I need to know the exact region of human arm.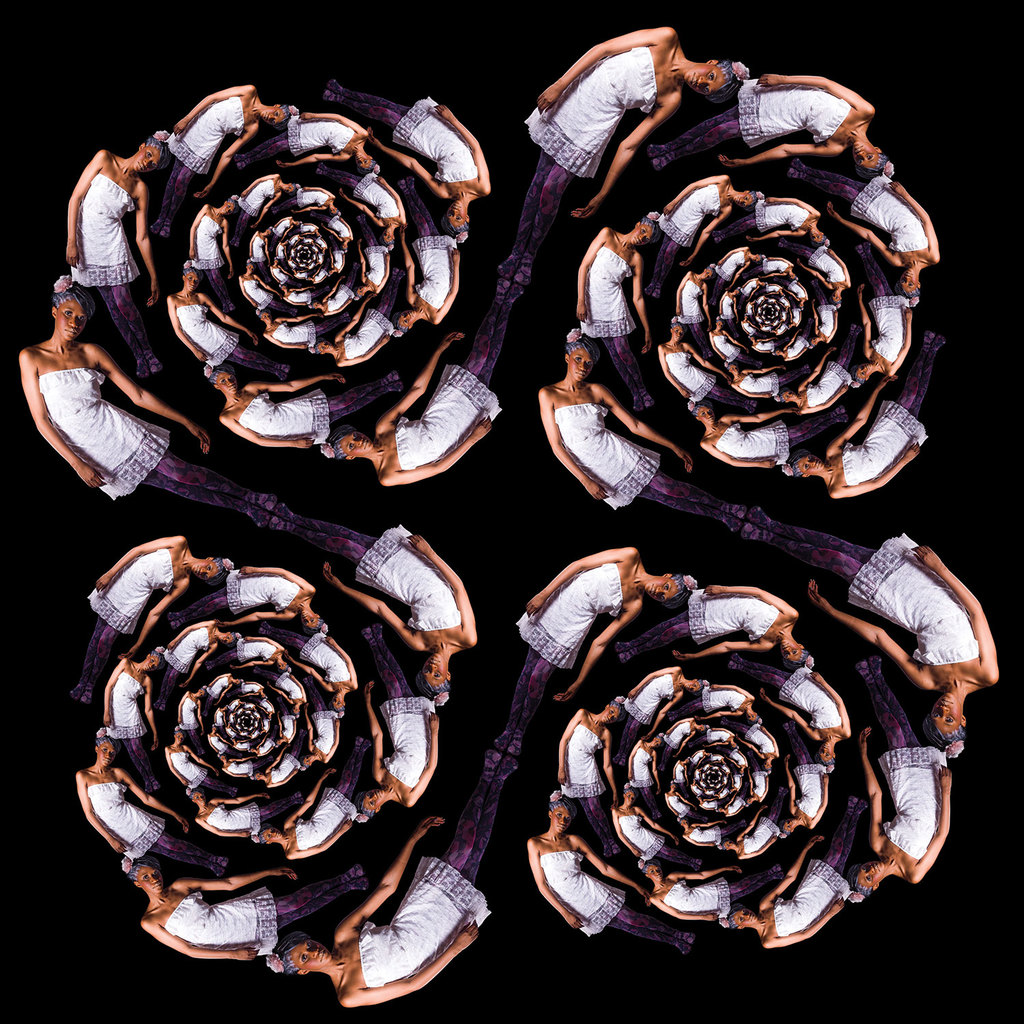
Region: select_region(303, 702, 313, 749).
